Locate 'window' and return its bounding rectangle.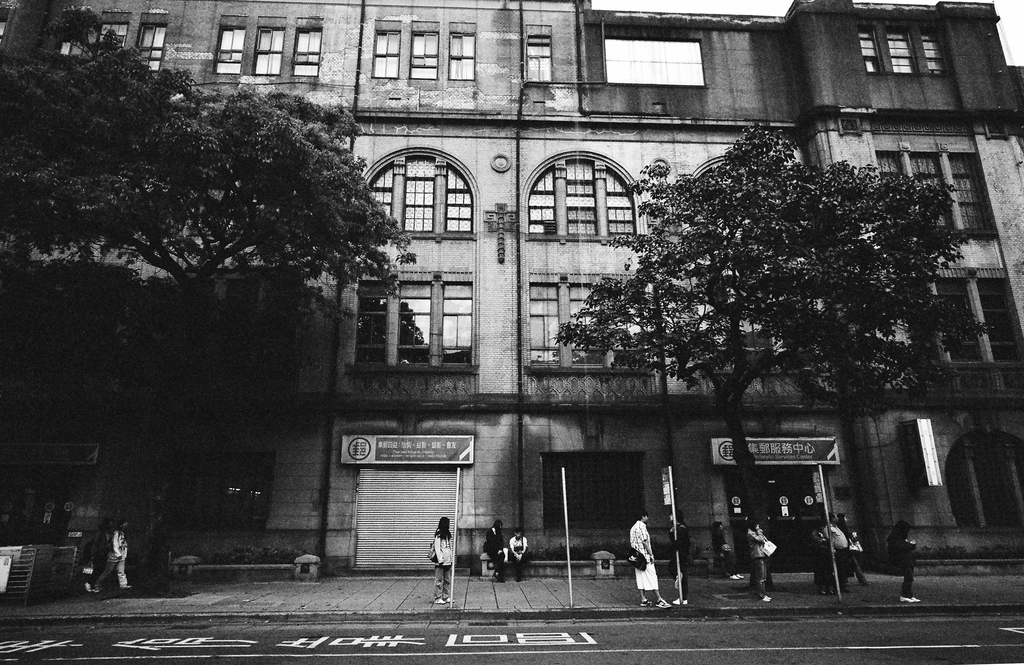
pyautogui.locateOnScreen(93, 12, 129, 47).
